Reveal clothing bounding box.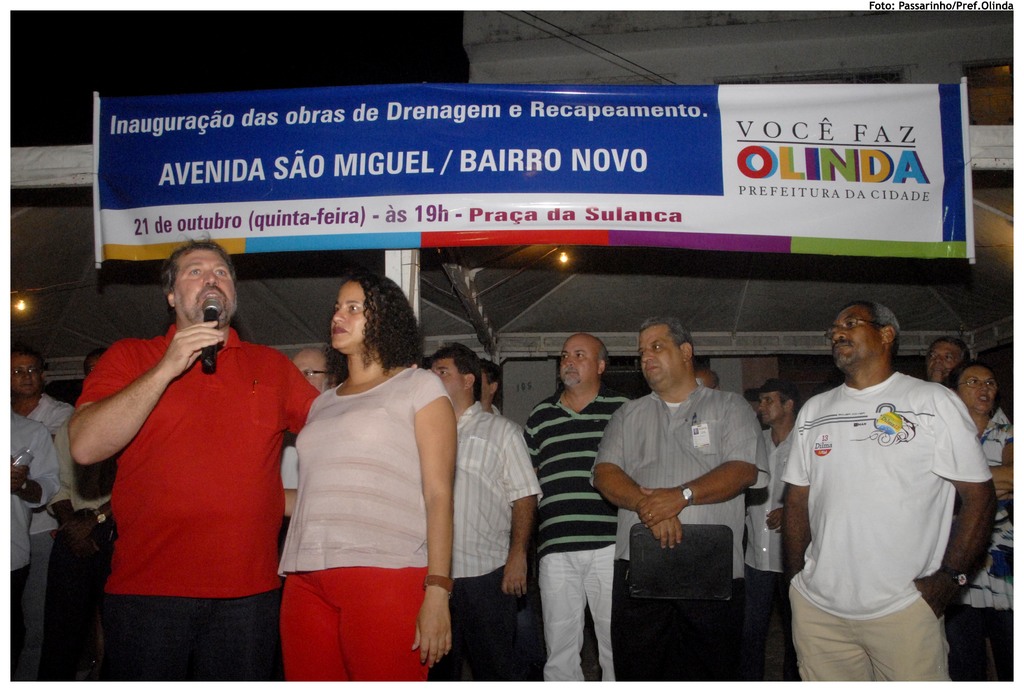
Revealed: [273,355,467,686].
